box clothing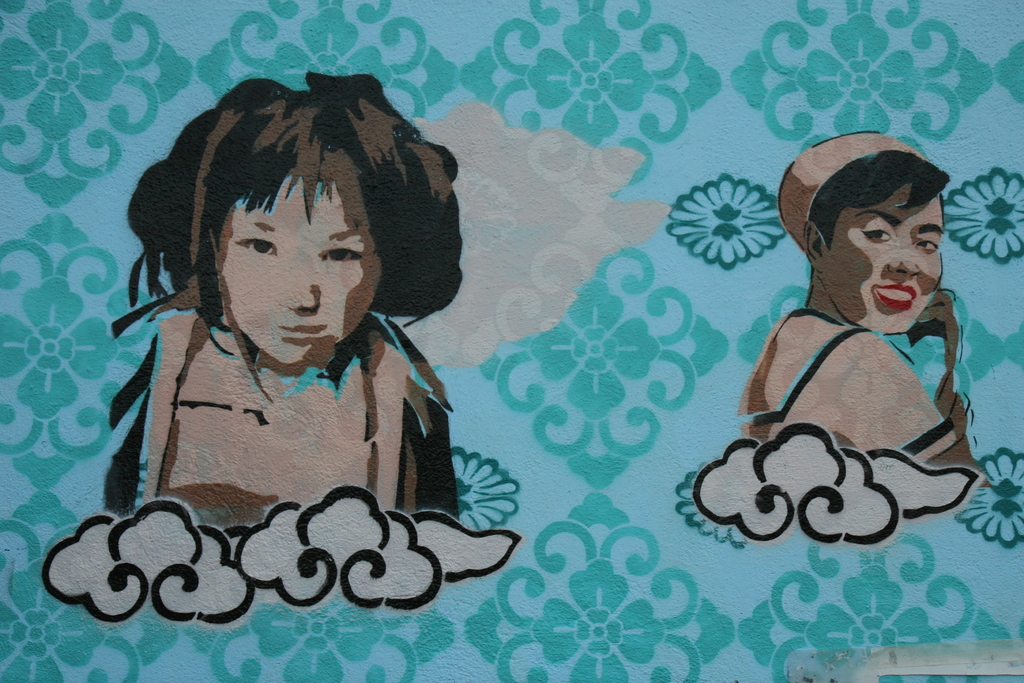
(x1=104, y1=283, x2=438, y2=517)
